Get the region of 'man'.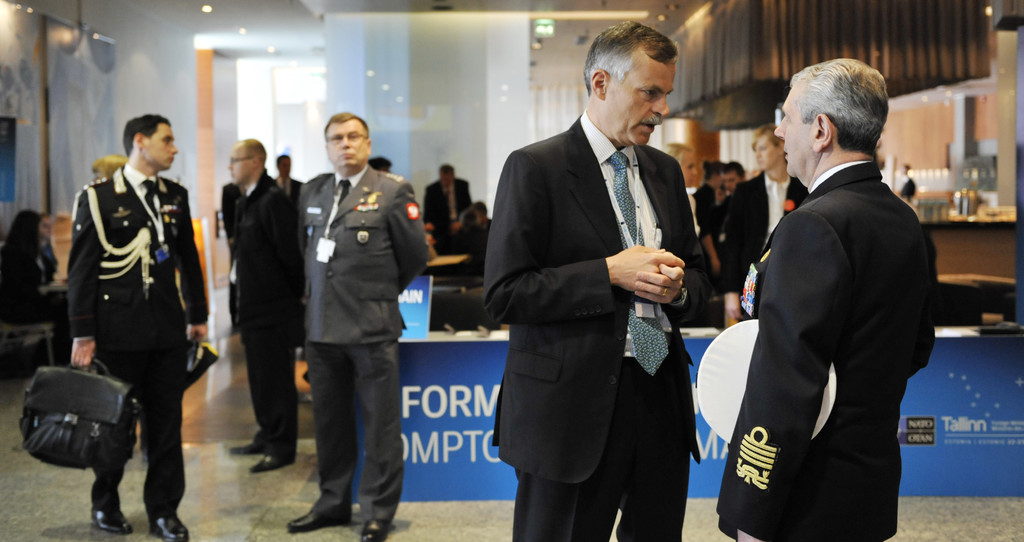
<bbox>709, 56, 950, 541</bbox>.
